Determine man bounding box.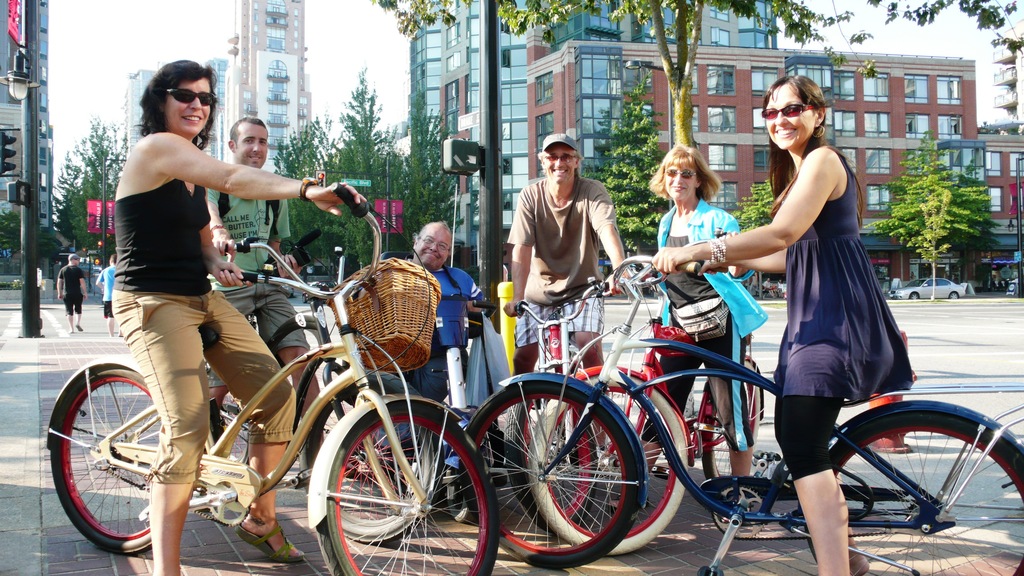
Determined: <region>204, 111, 315, 420</region>.
